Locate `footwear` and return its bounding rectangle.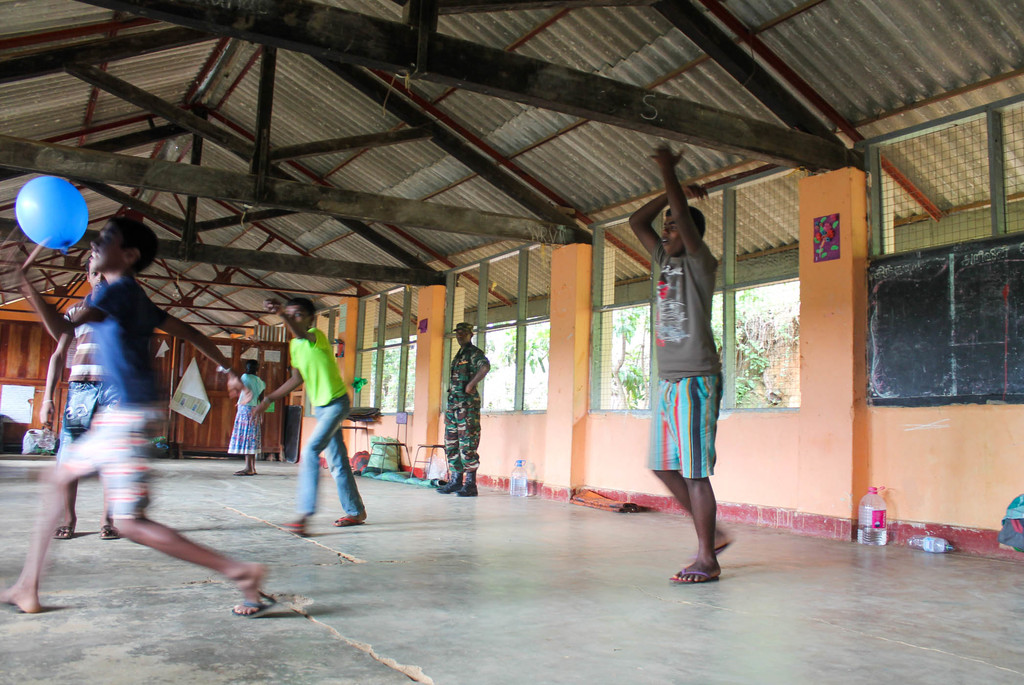
box(337, 519, 362, 527).
